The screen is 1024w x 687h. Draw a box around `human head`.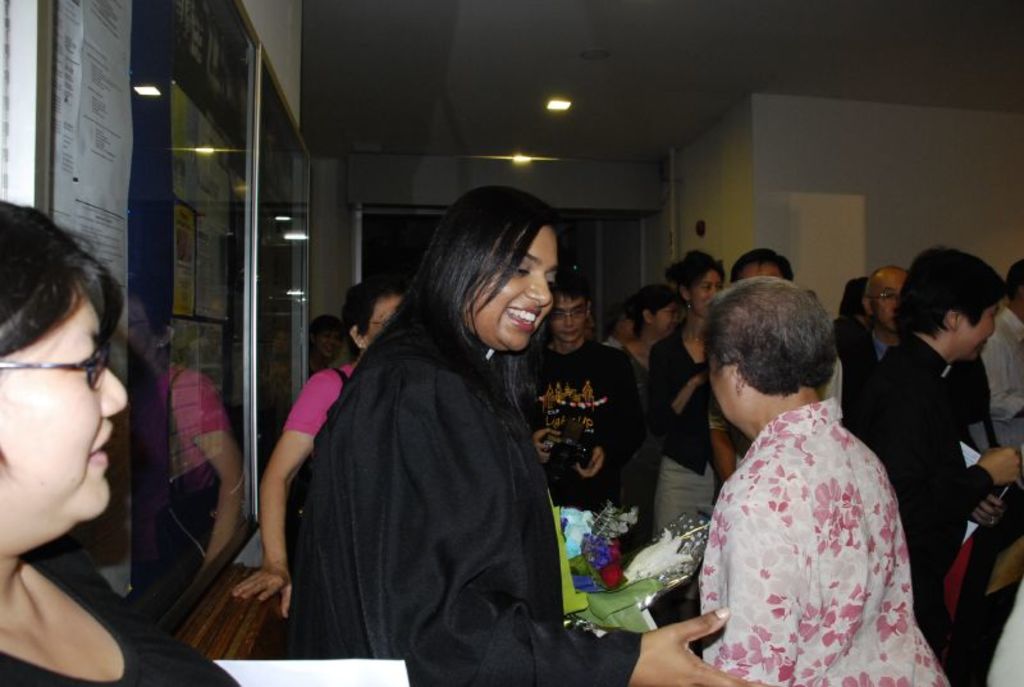
0:198:124:565.
